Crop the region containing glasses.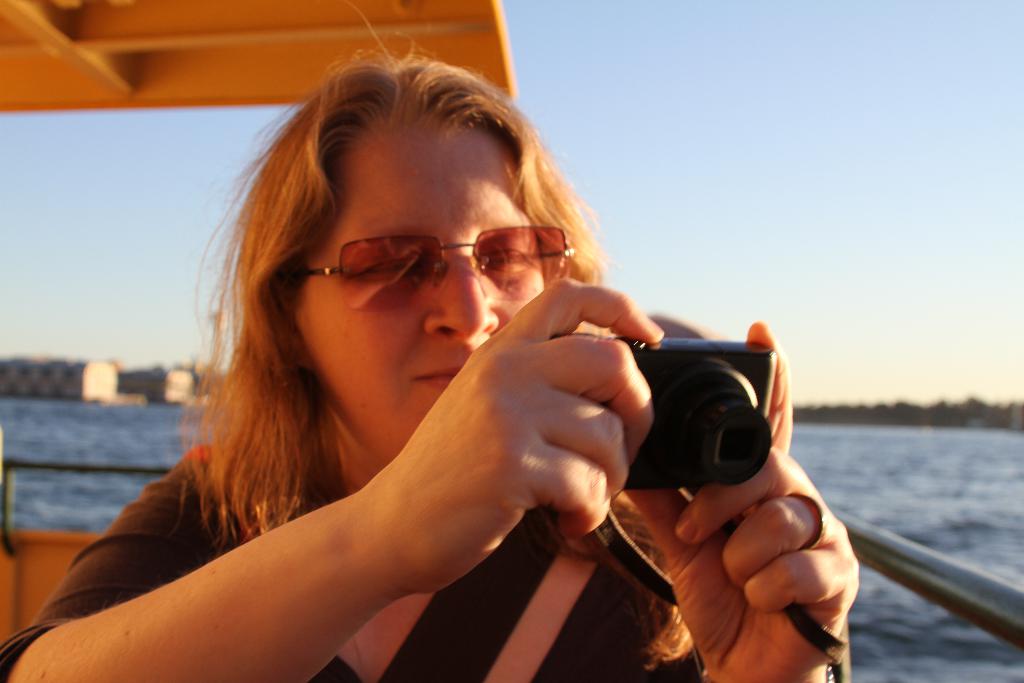
Crop region: locate(291, 222, 578, 317).
